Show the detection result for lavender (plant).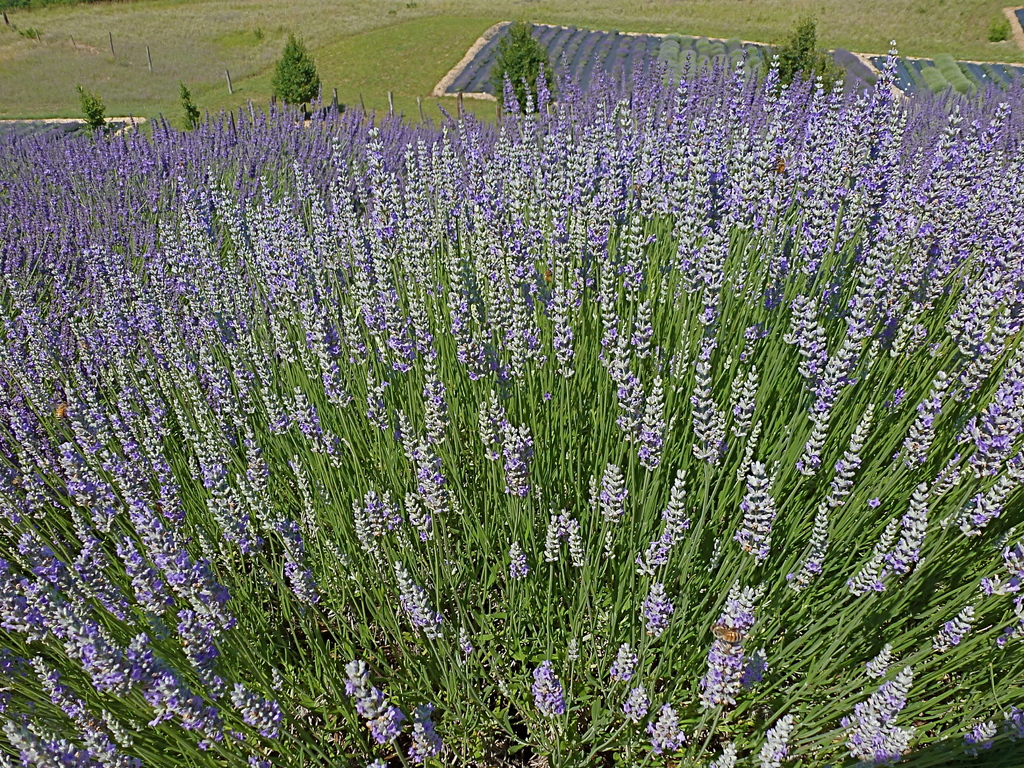
522 651 584 732.
